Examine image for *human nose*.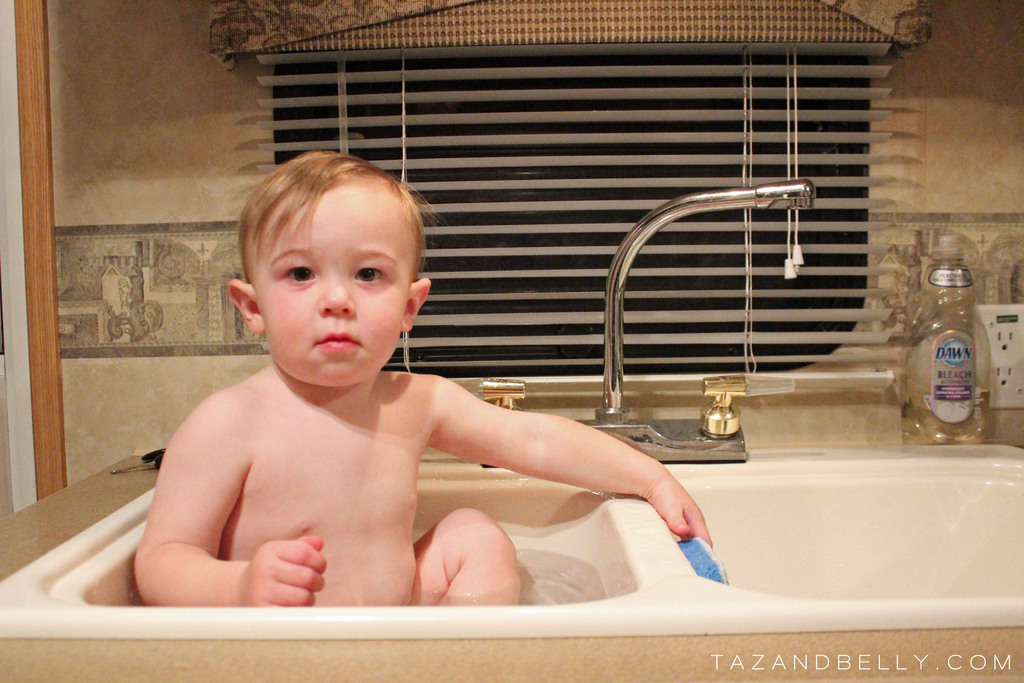
Examination result: region(317, 277, 356, 318).
